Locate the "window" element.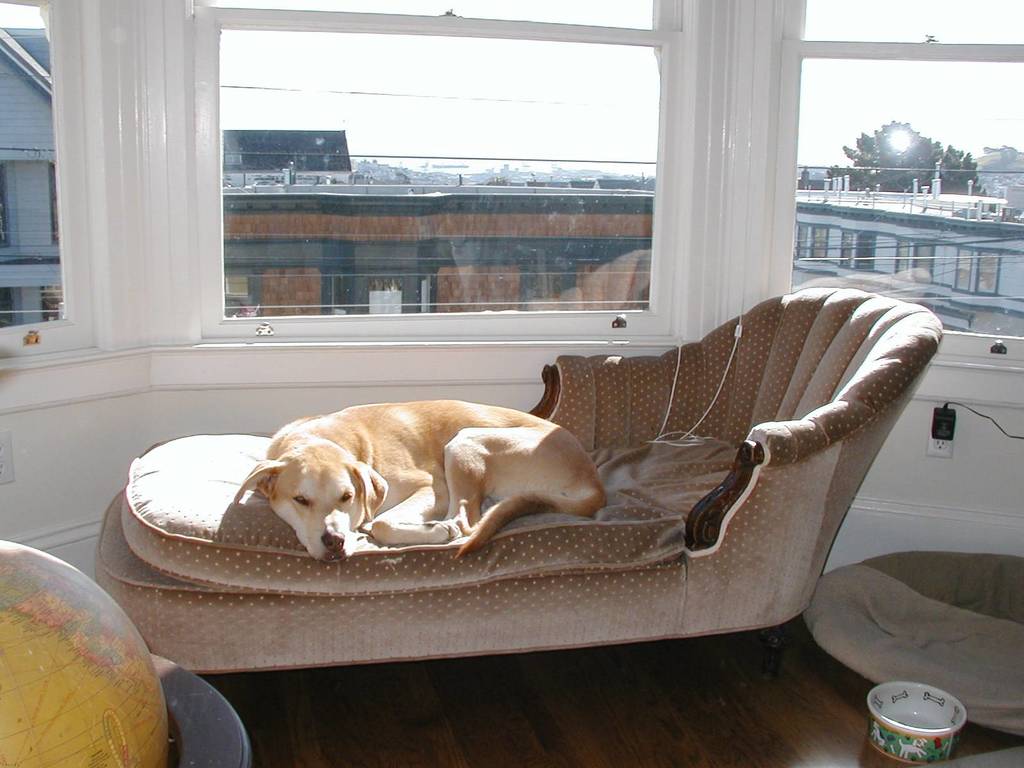
Element bbox: bbox=[0, 286, 23, 330].
